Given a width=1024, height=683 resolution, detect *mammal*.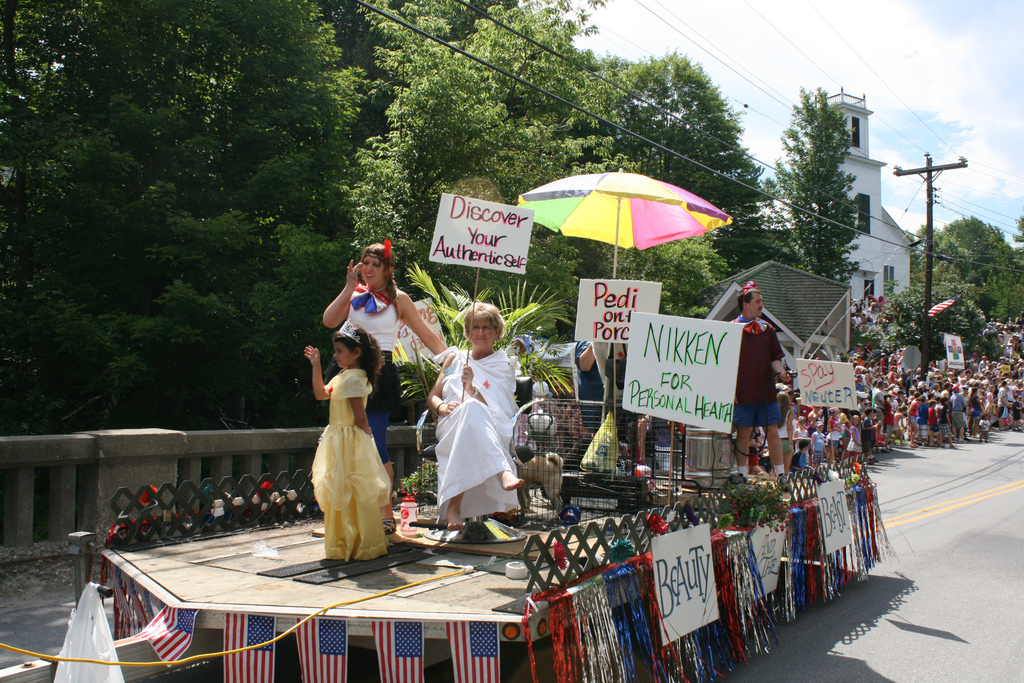
x1=303, y1=317, x2=390, y2=562.
